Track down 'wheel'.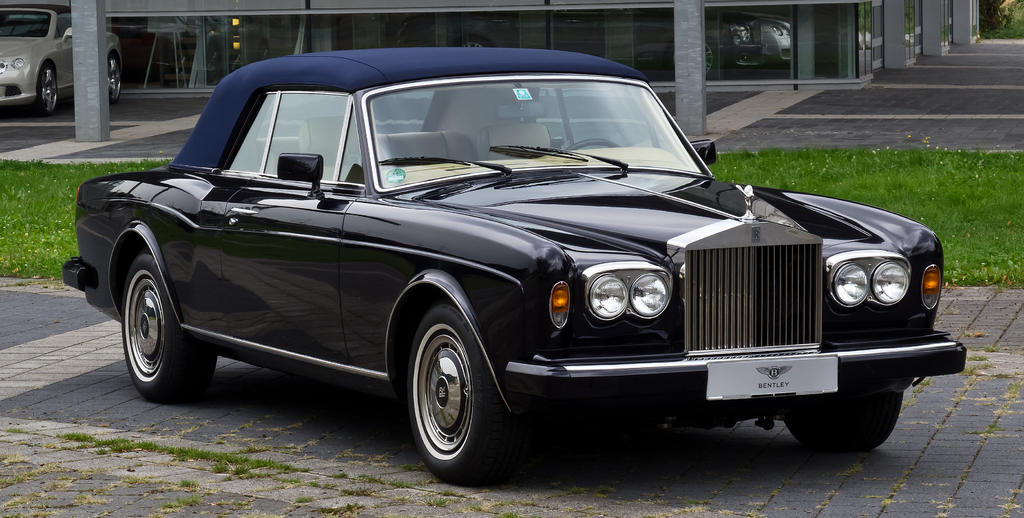
Tracked to Rect(458, 37, 485, 48).
